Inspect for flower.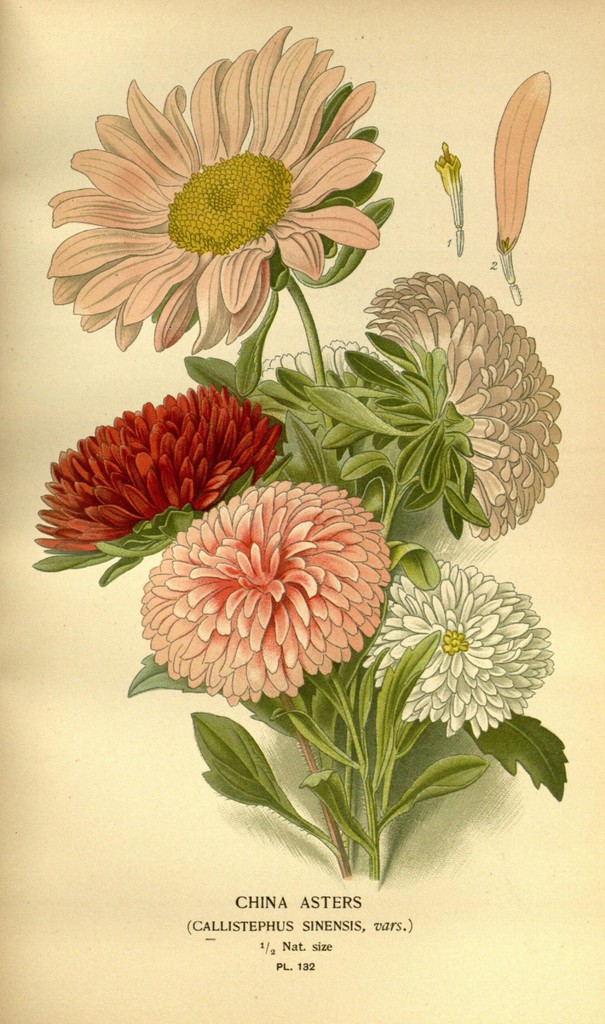
Inspection: rect(127, 483, 393, 701).
